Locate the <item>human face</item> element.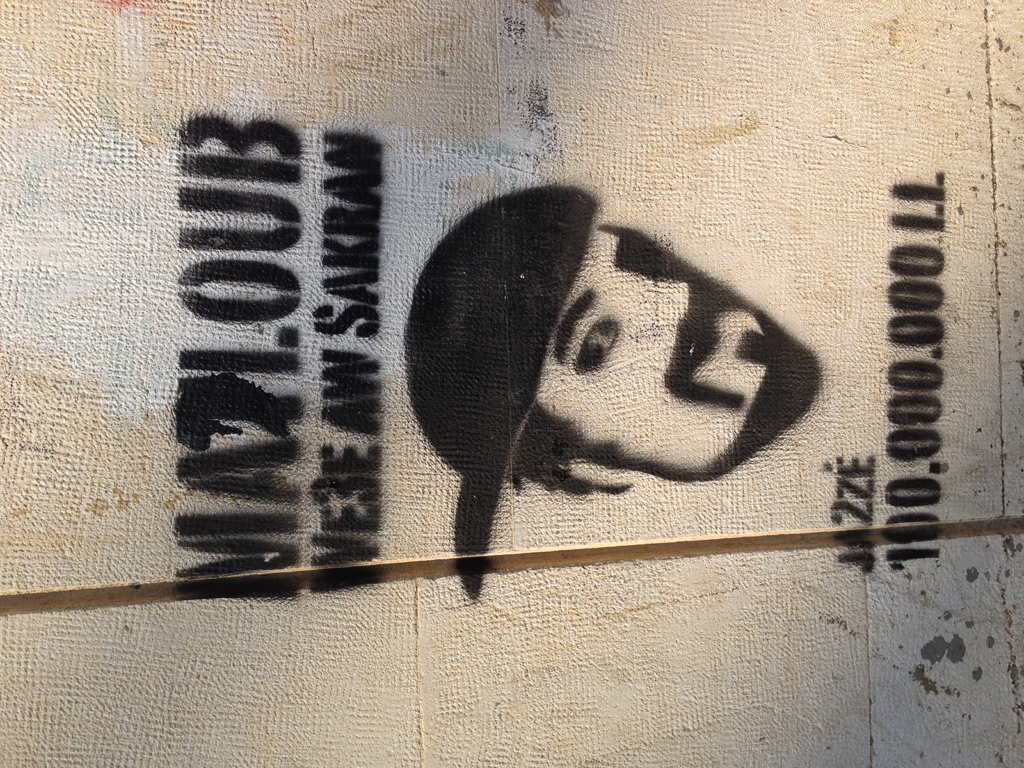
Element bbox: crop(539, 222, 765, 472).
